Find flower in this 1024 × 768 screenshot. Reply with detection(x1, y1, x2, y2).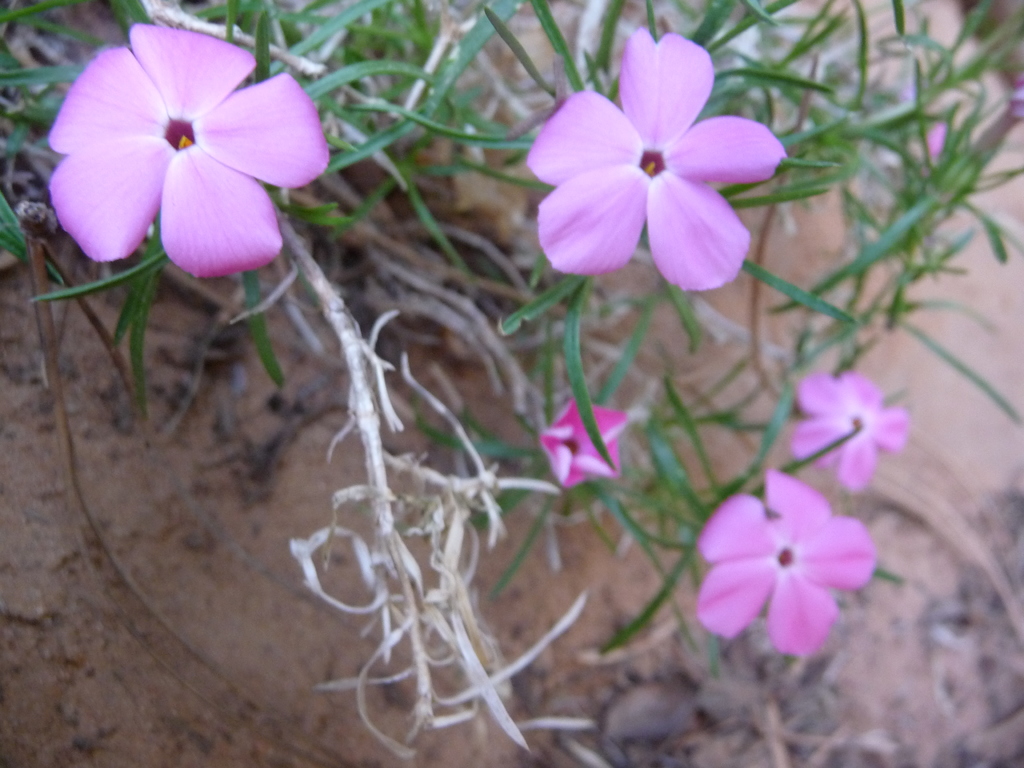
detection(779, 362, 907, 492).
